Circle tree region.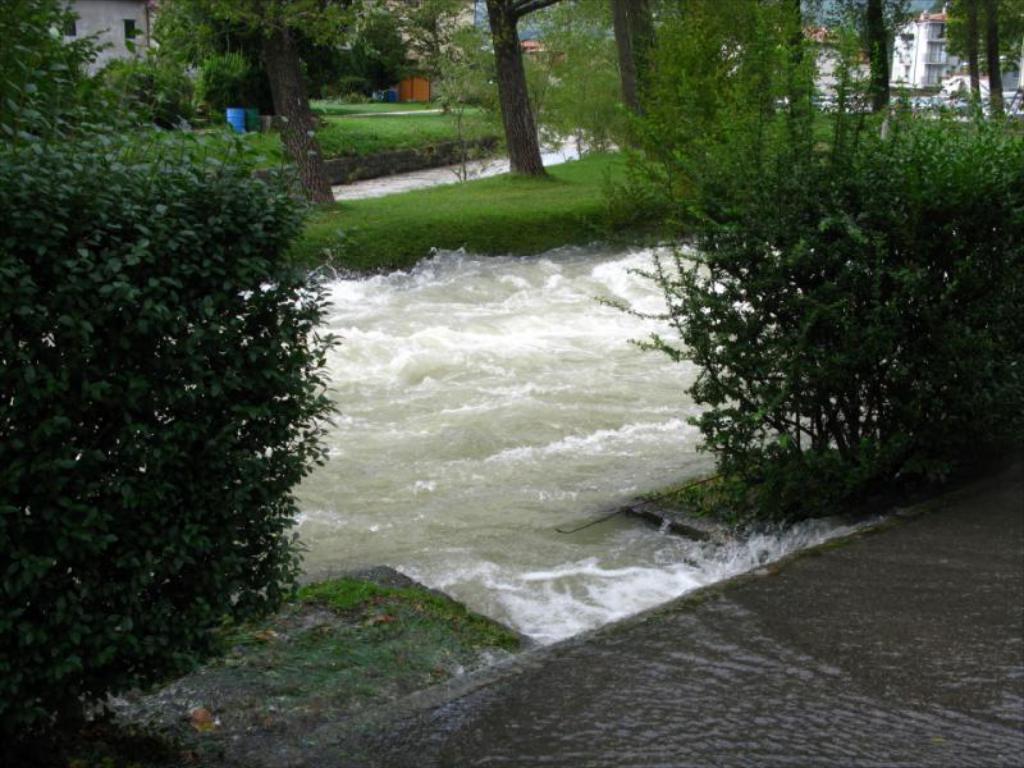
Region: left=541, top=0, right=914, bottom=152.
